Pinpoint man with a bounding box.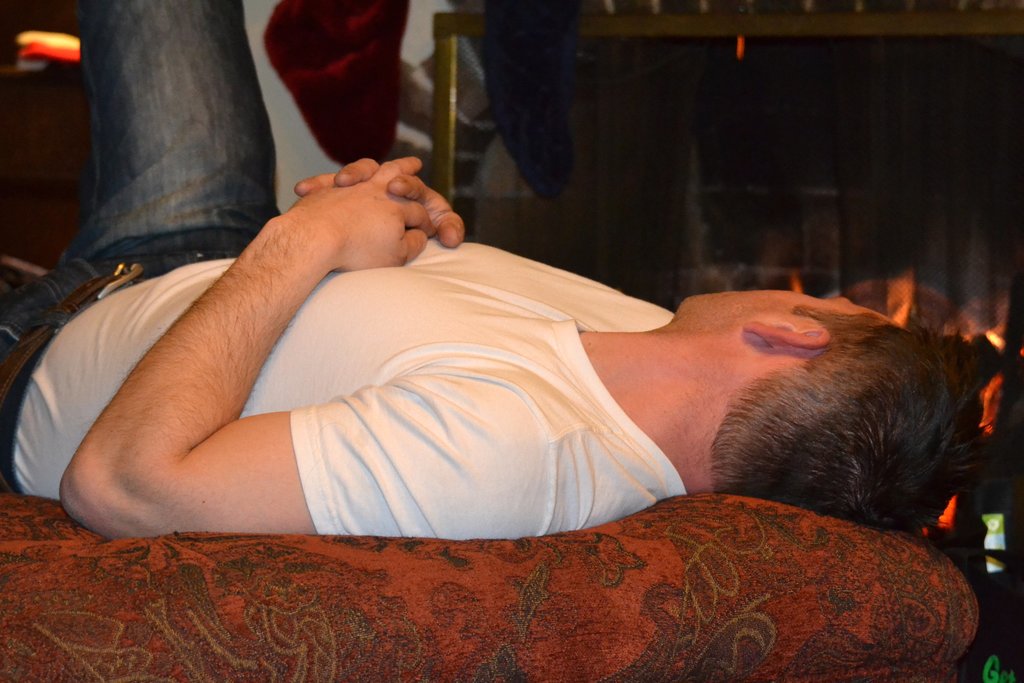
{"left": 0, "top": 0, "right": 982, "bottom": 541}.
